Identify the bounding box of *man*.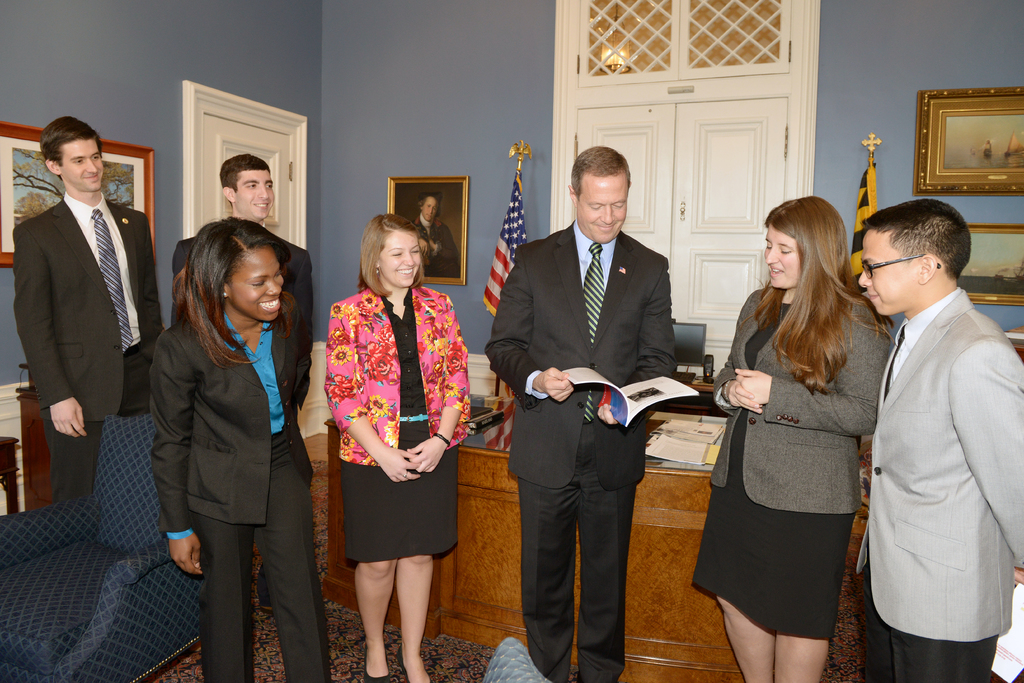
<region>414, 193, 467, 283</region>.
